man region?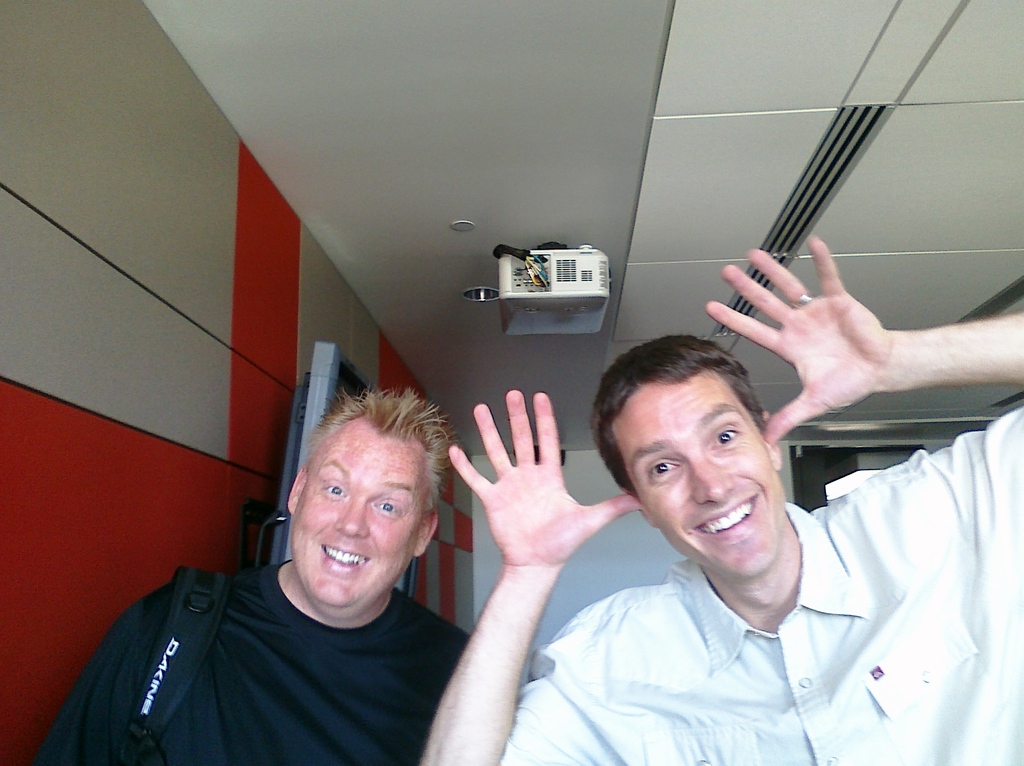
region(468, 306, 972, 749)
